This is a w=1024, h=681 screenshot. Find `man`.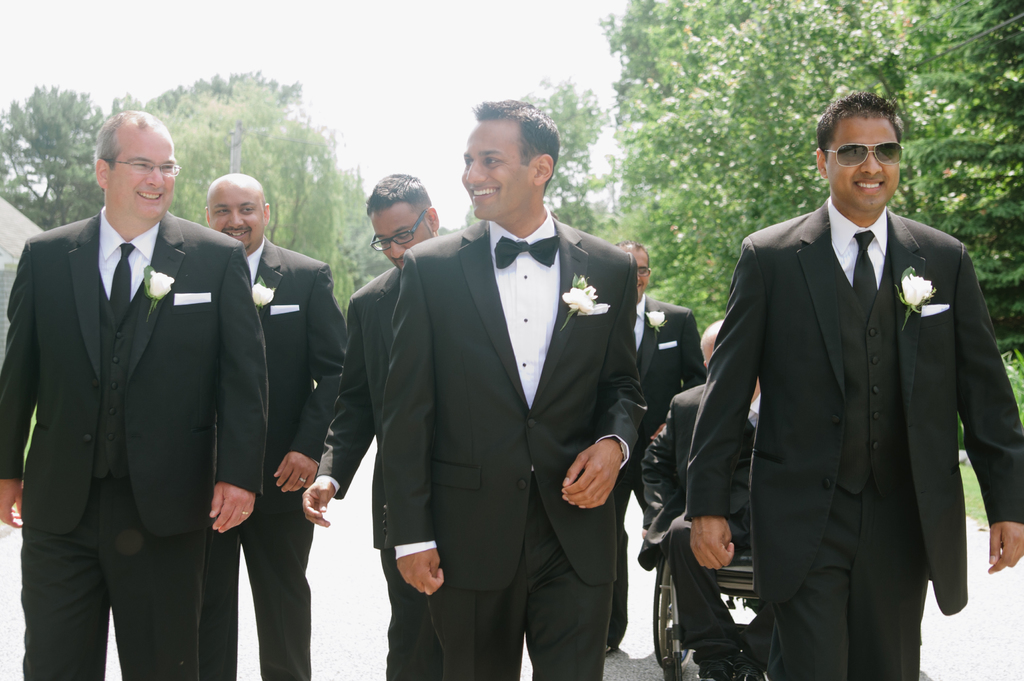
Bounding box: BBox(204, 175, 346, 680).
